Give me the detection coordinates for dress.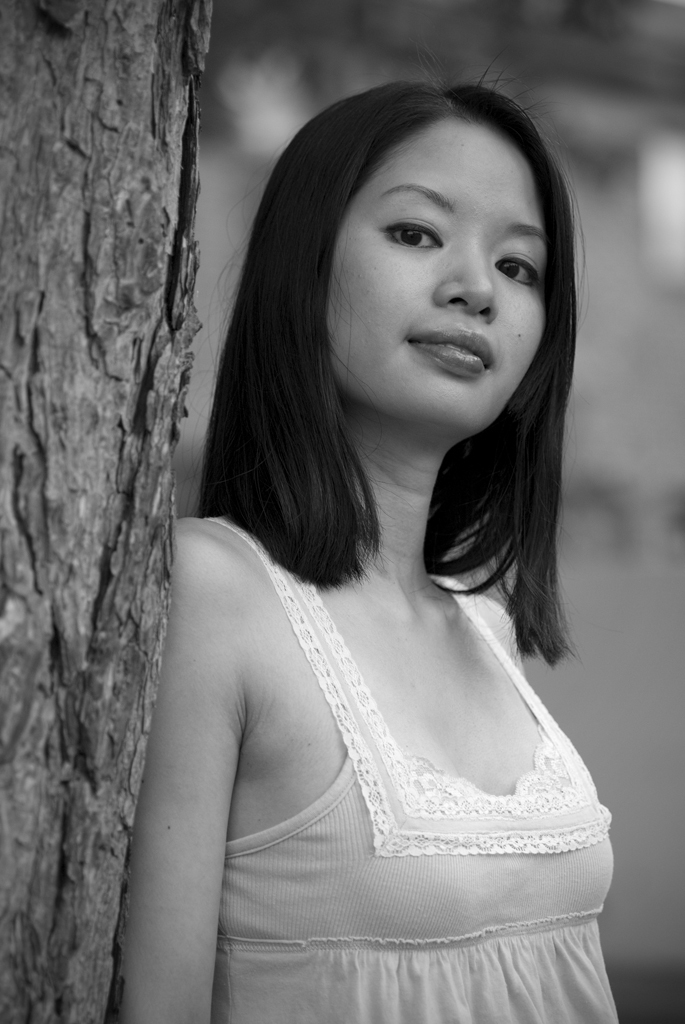
(x1=177, y1=531, x2=623, y2=1002).
